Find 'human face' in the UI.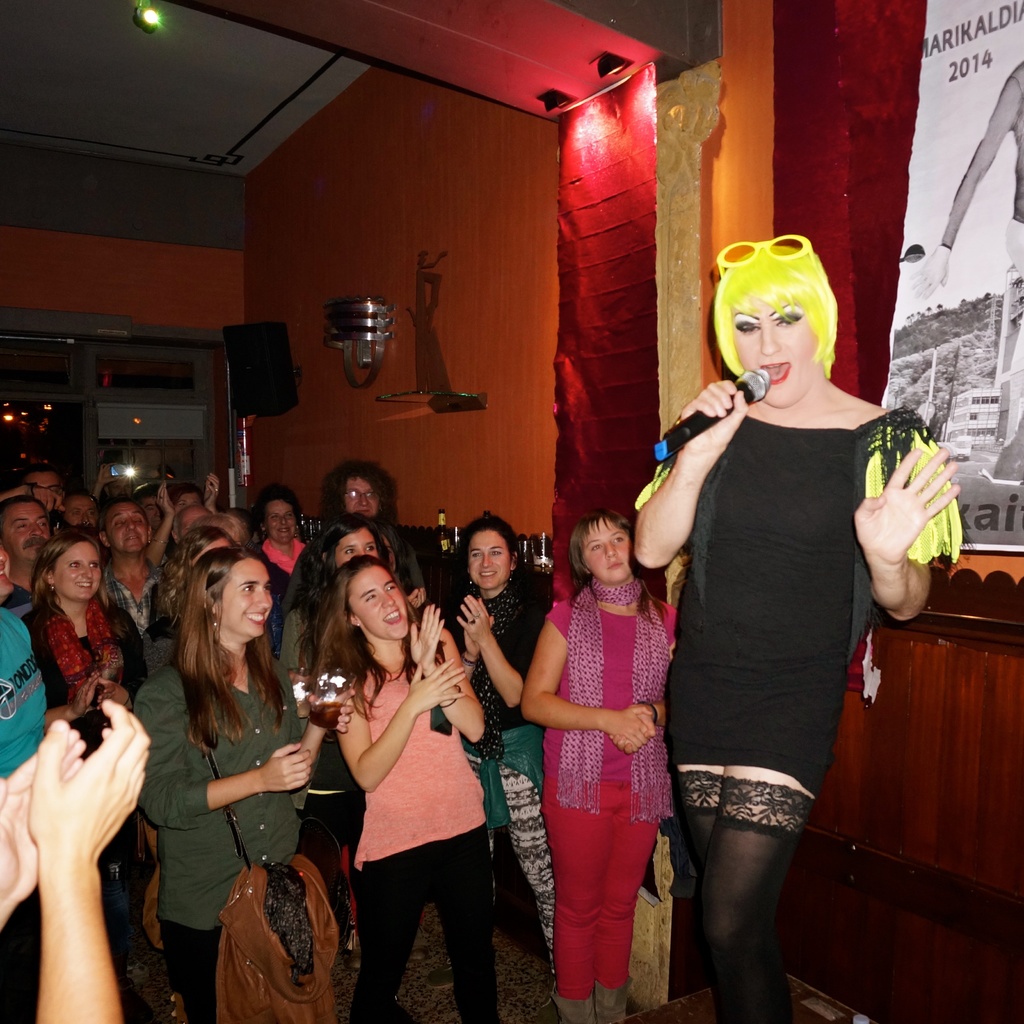
UI element at select_region(730, 297, 813, 409).
